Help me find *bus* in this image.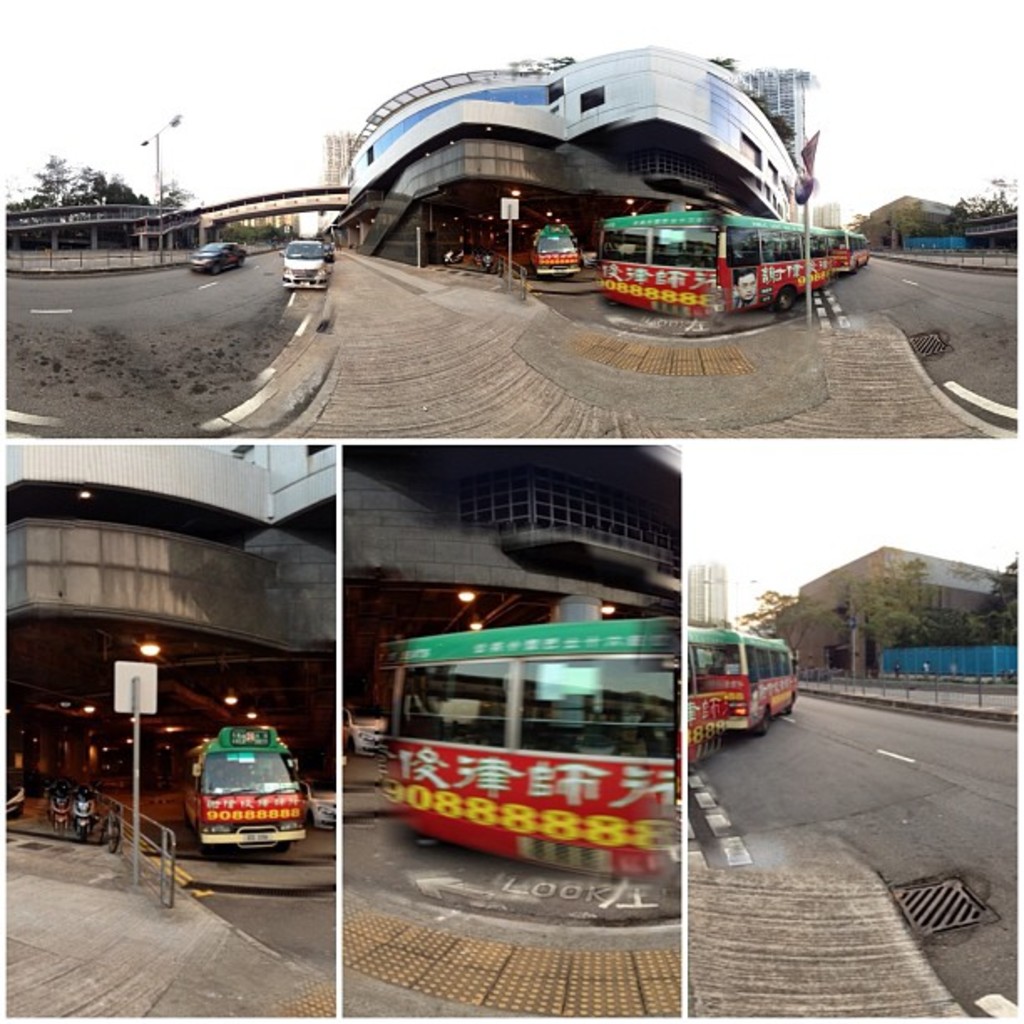
Found it: bbox=(376, 612, 671, 877).
